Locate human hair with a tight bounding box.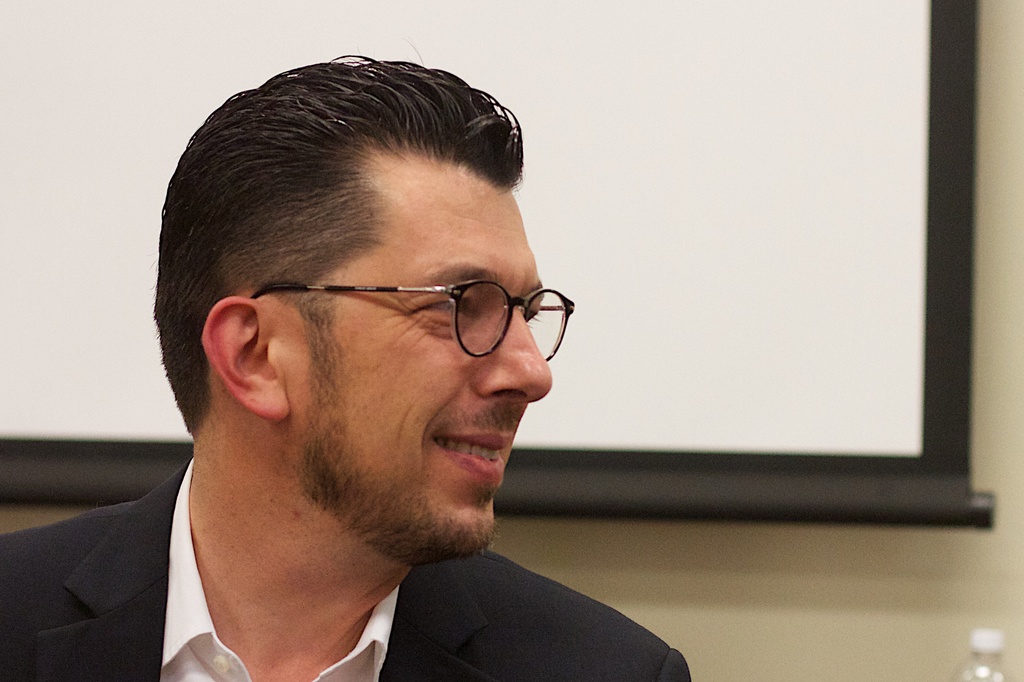
box=[159, 51, 554, 432].
